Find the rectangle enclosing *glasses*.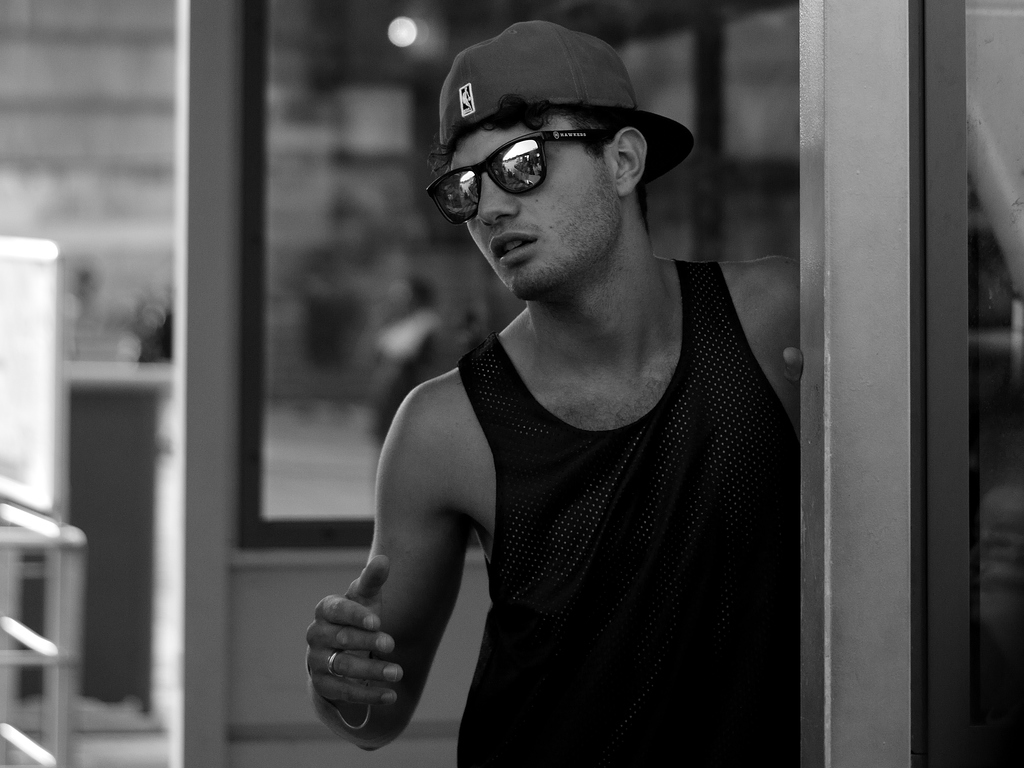
region(428, 133, 602, 223).
